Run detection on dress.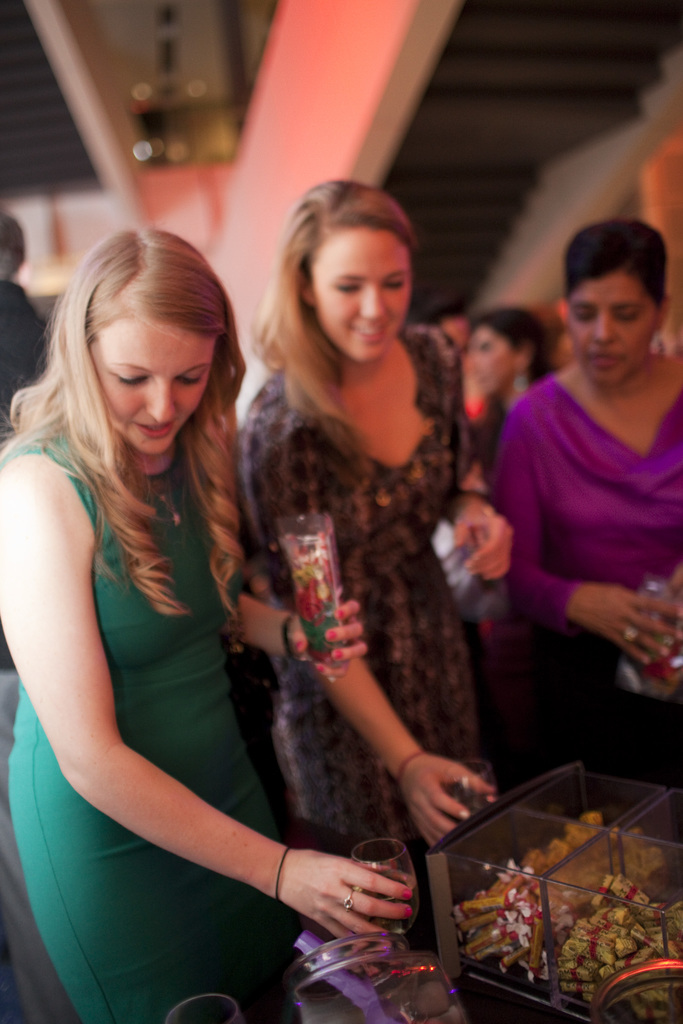
Result: x1=20, y1=395, x2=290, y2=940.
